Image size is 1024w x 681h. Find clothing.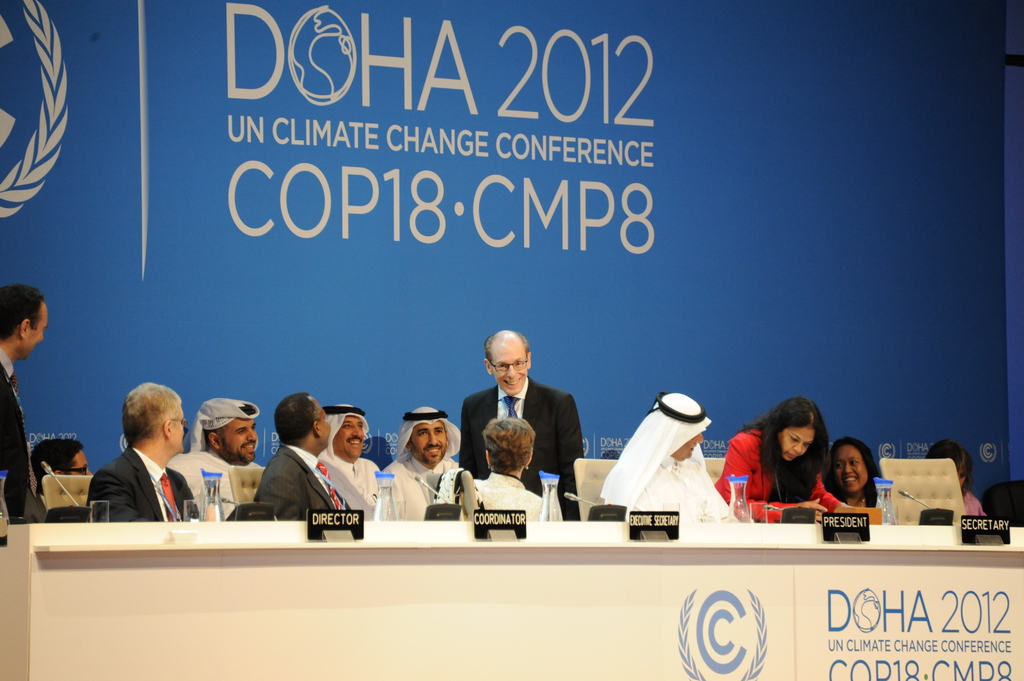
rect(170, 447, 280, 520).
